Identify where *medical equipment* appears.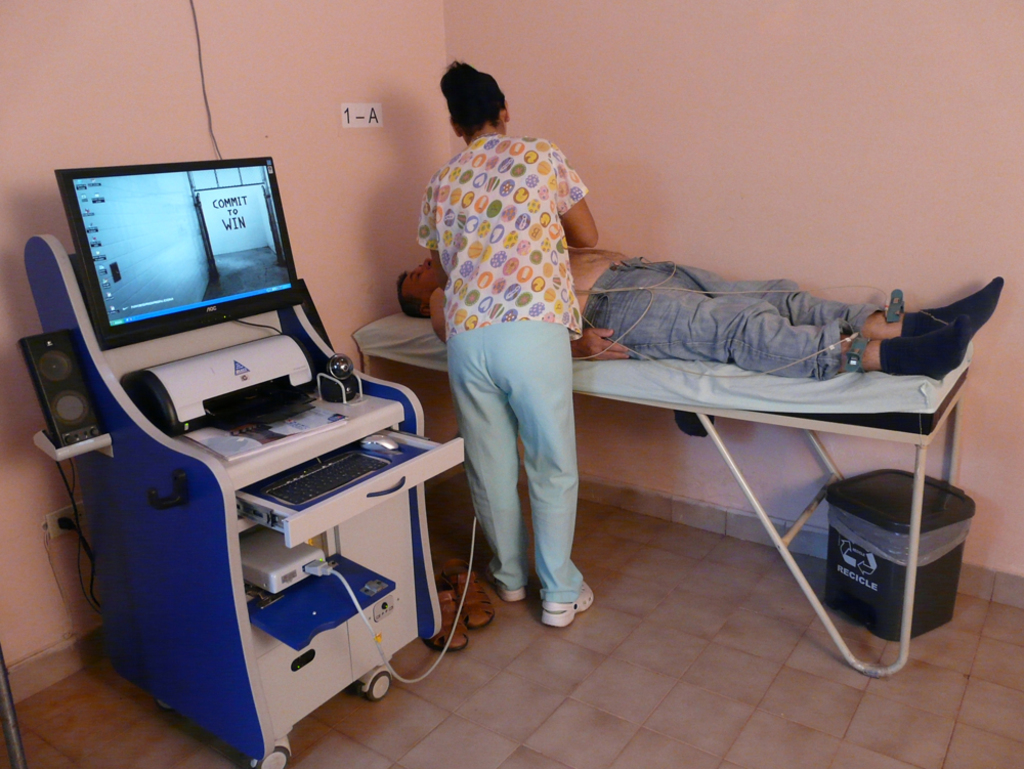
Appears at select_region(29, 154, 423, 664).
